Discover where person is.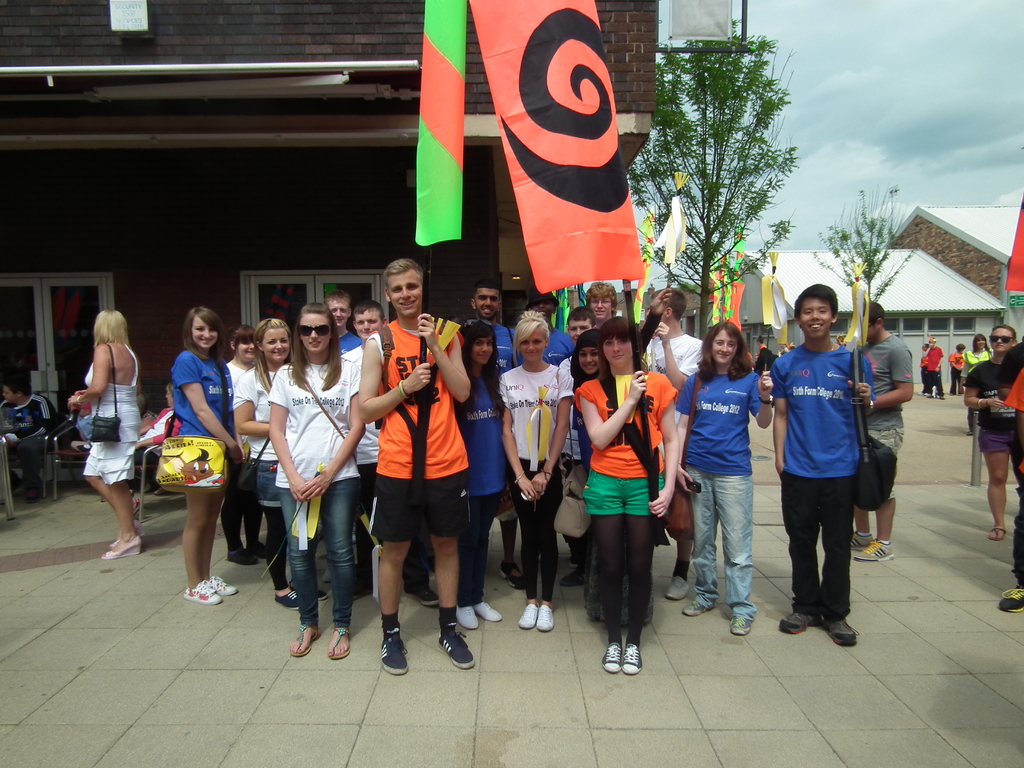
Discovered at [x1=65, y1=308, x2=147, y2=559].
